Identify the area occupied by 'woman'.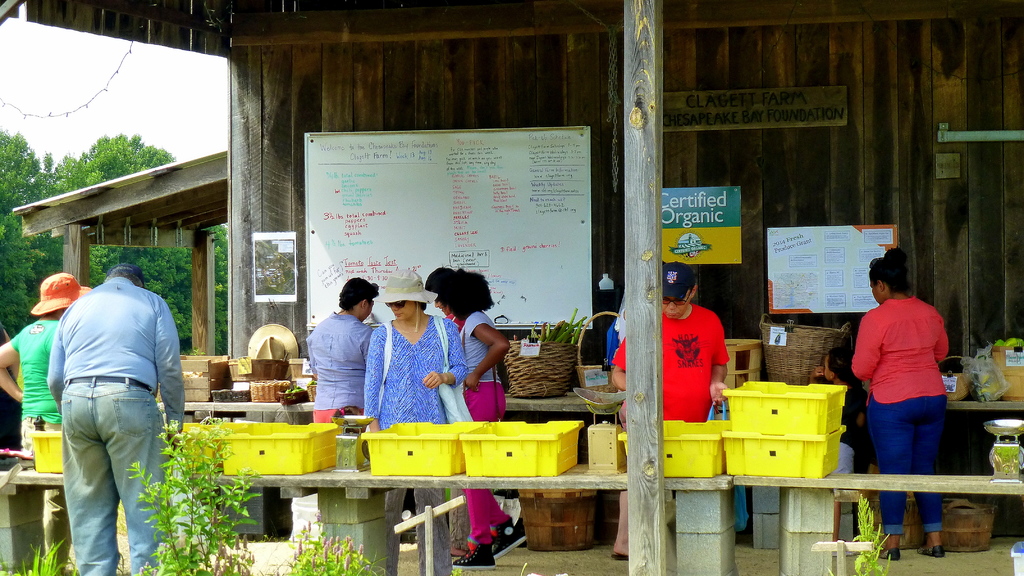
Area: (x1=420, y1=267, x2=463, y2=340).
